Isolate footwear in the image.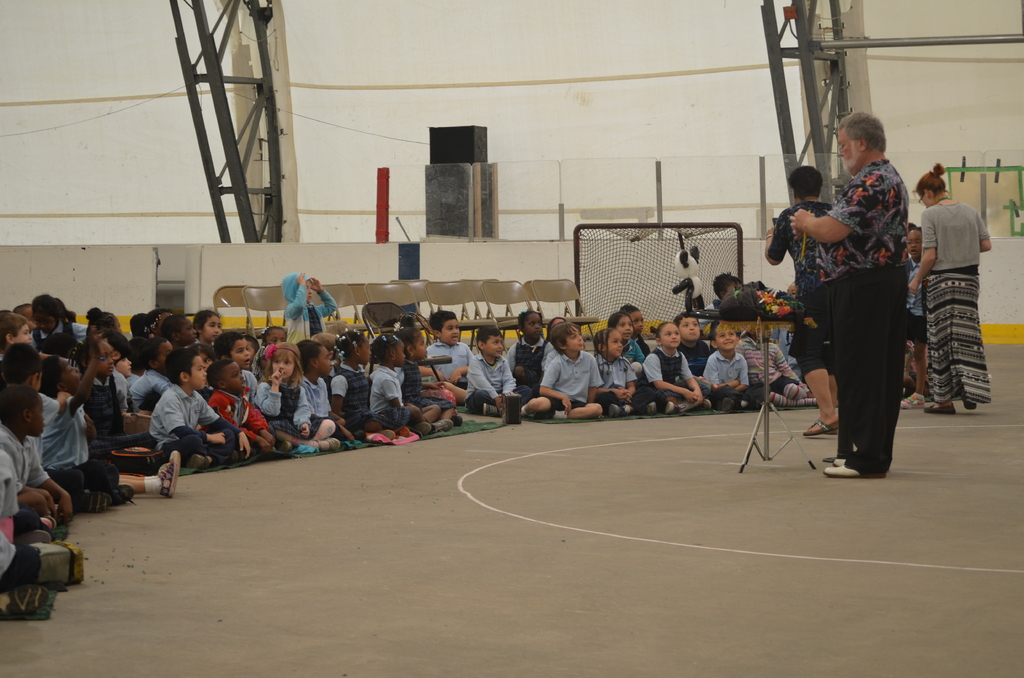
Isolated region: 916:401:952:415.
